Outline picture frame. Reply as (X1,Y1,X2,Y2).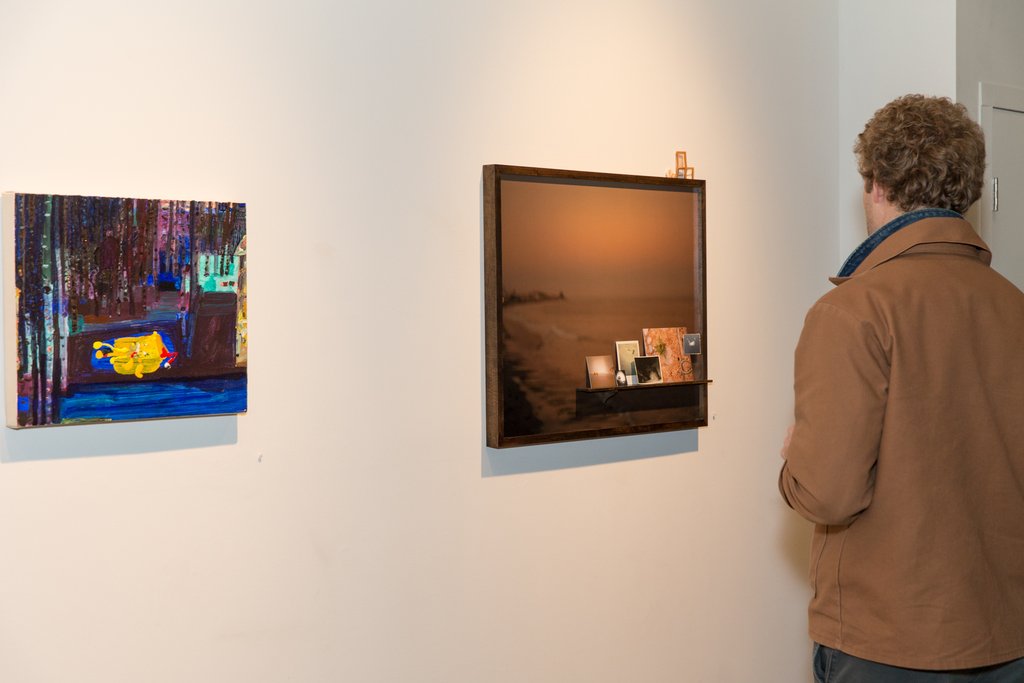
(480,151,737,471).
